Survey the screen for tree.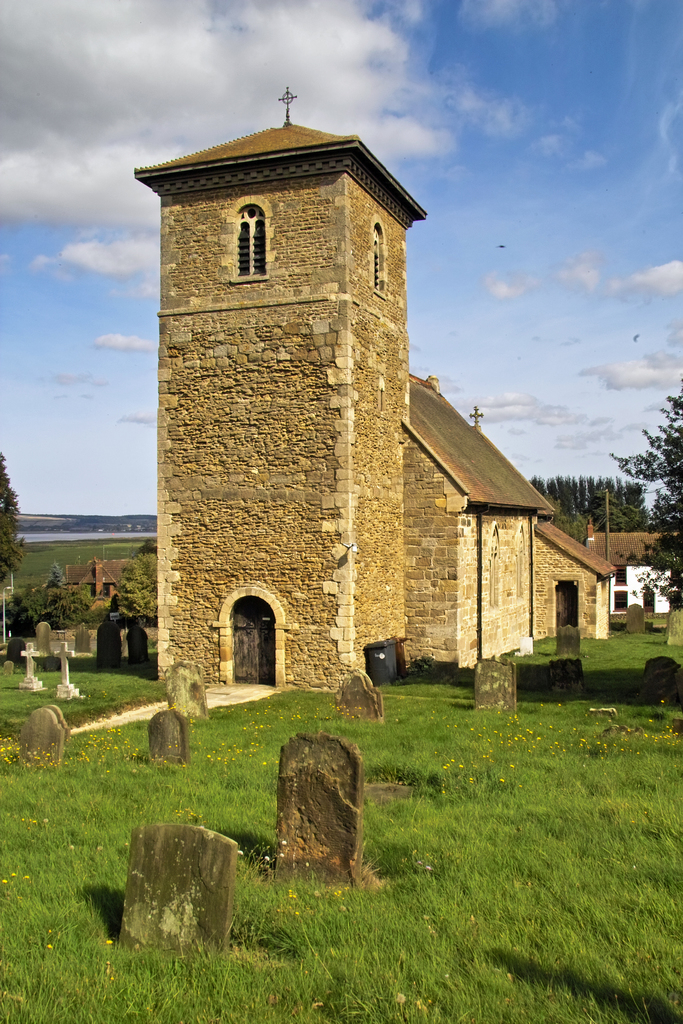
Survey found: left=632, top=488, right=652, bottom=525.
